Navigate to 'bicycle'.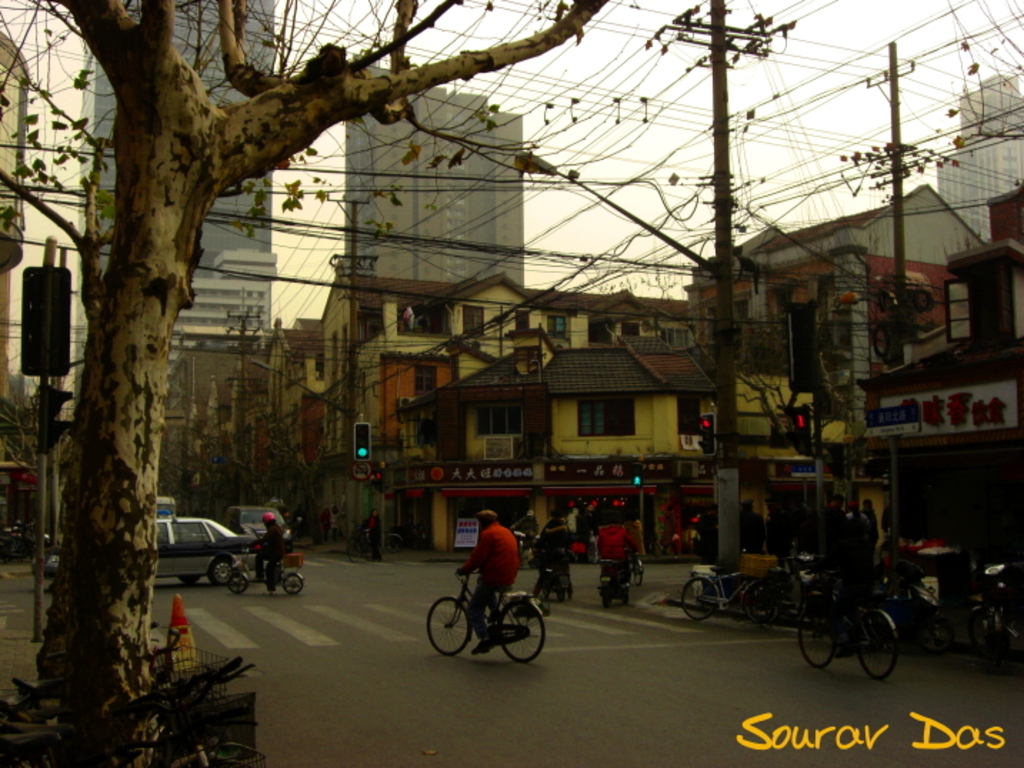
Navigation target: detection(93, 654, 256, 767).
